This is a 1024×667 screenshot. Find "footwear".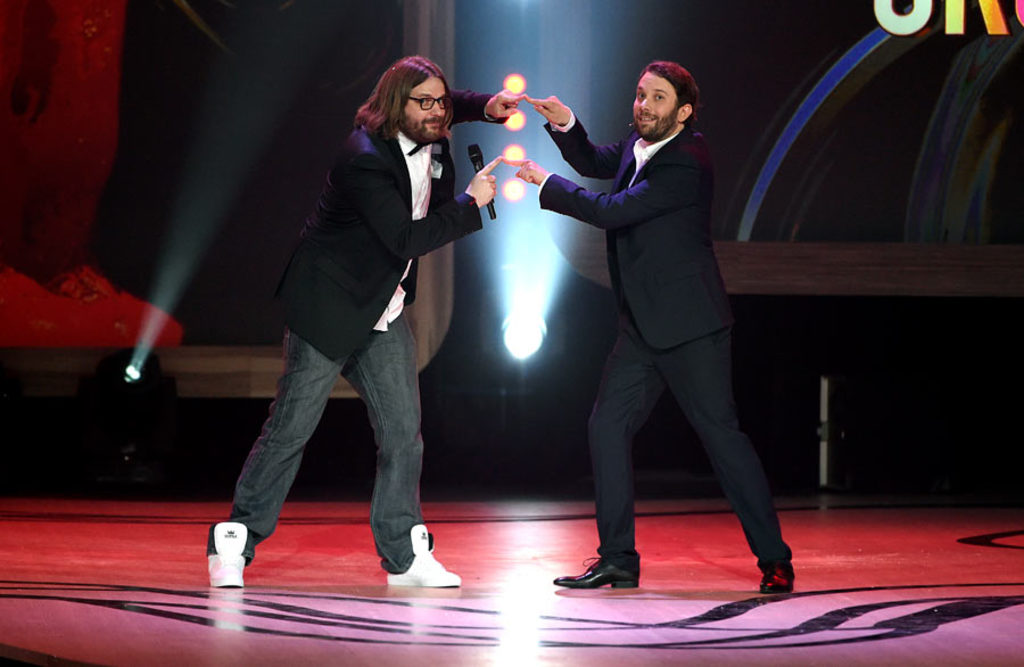
Bounding box: l=758, t=561, r=795, b=595.
